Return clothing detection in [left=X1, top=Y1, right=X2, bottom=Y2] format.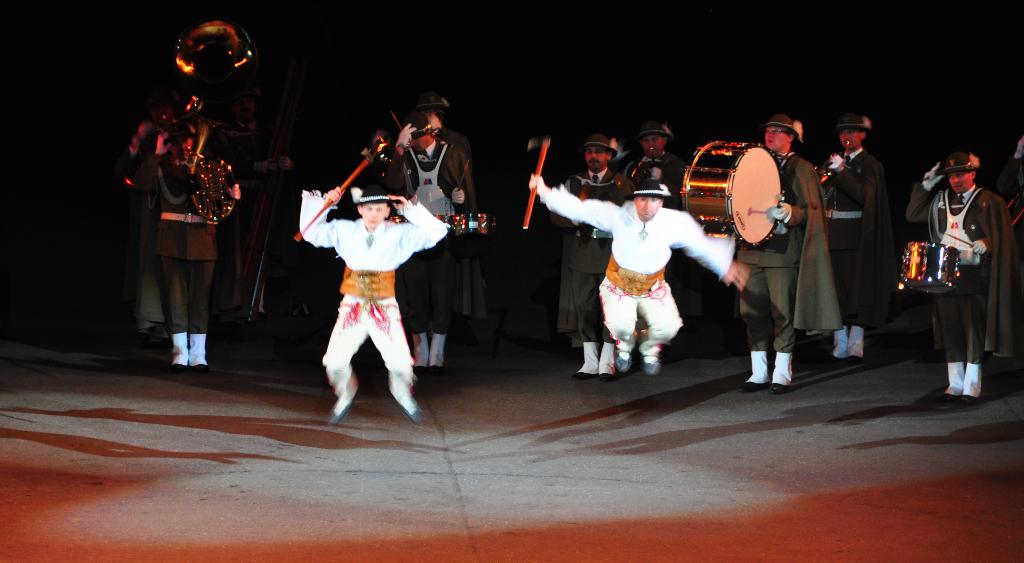
[left=300, top=188, right=441, bottom=393].
